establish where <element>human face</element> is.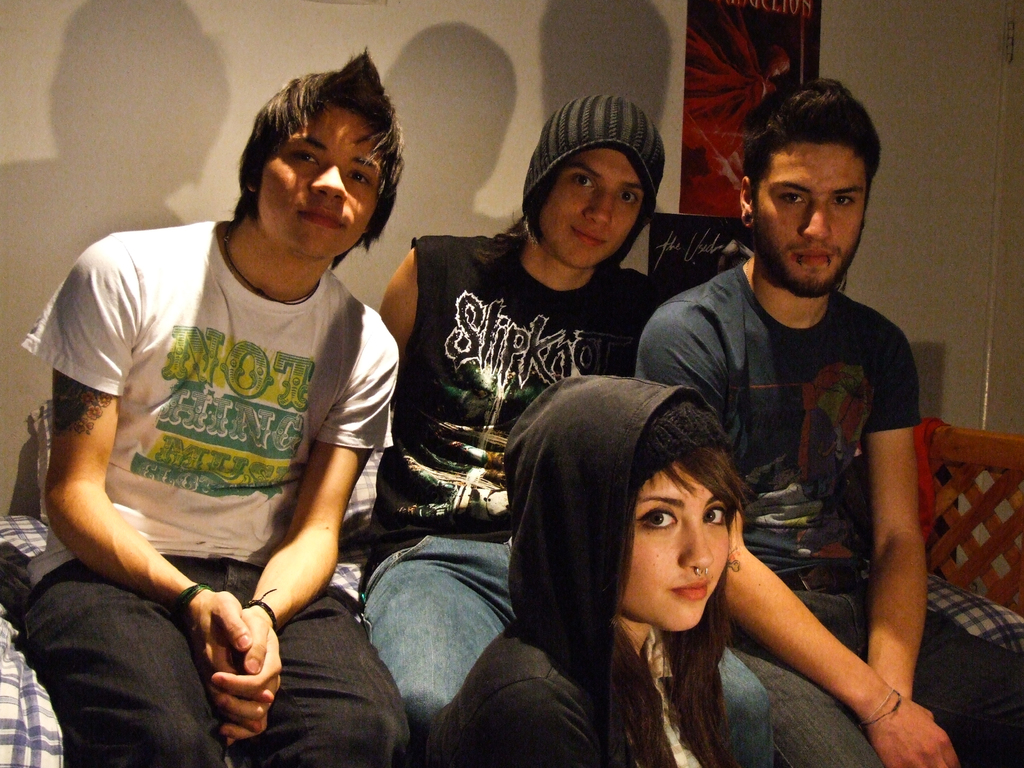
Established at detection(752, 137, 870, 296).
